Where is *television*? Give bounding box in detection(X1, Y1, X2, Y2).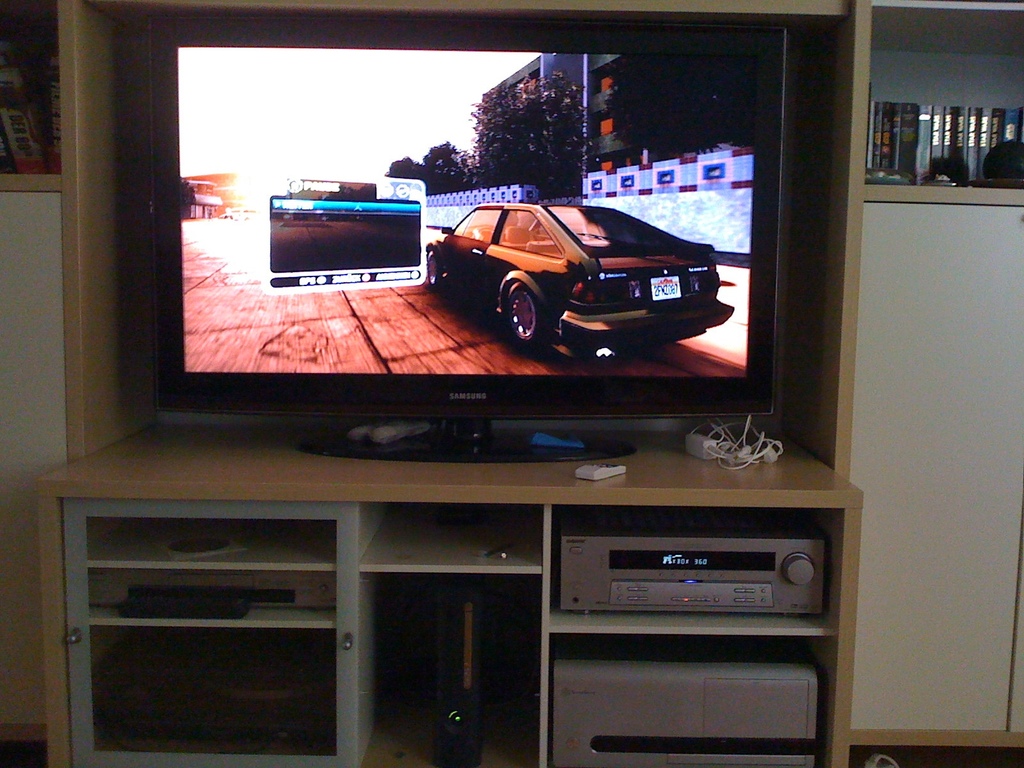
detection(147, 16, 788, 462).
